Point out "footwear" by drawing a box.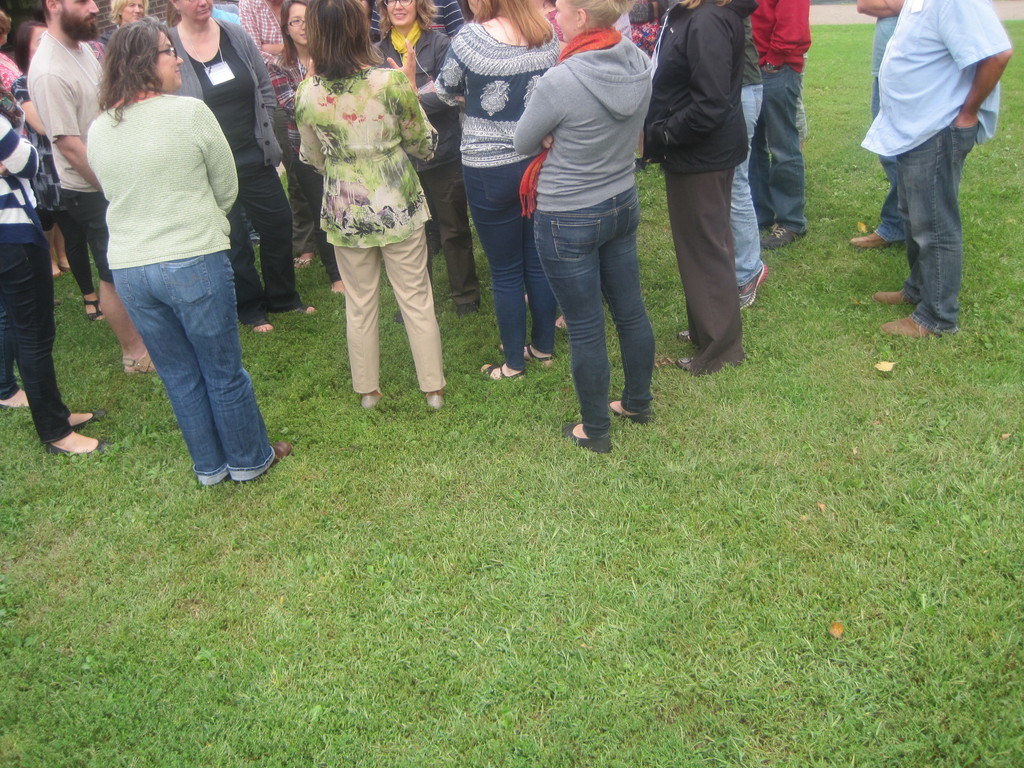
<region>263, 441, 292, 472</region>.
